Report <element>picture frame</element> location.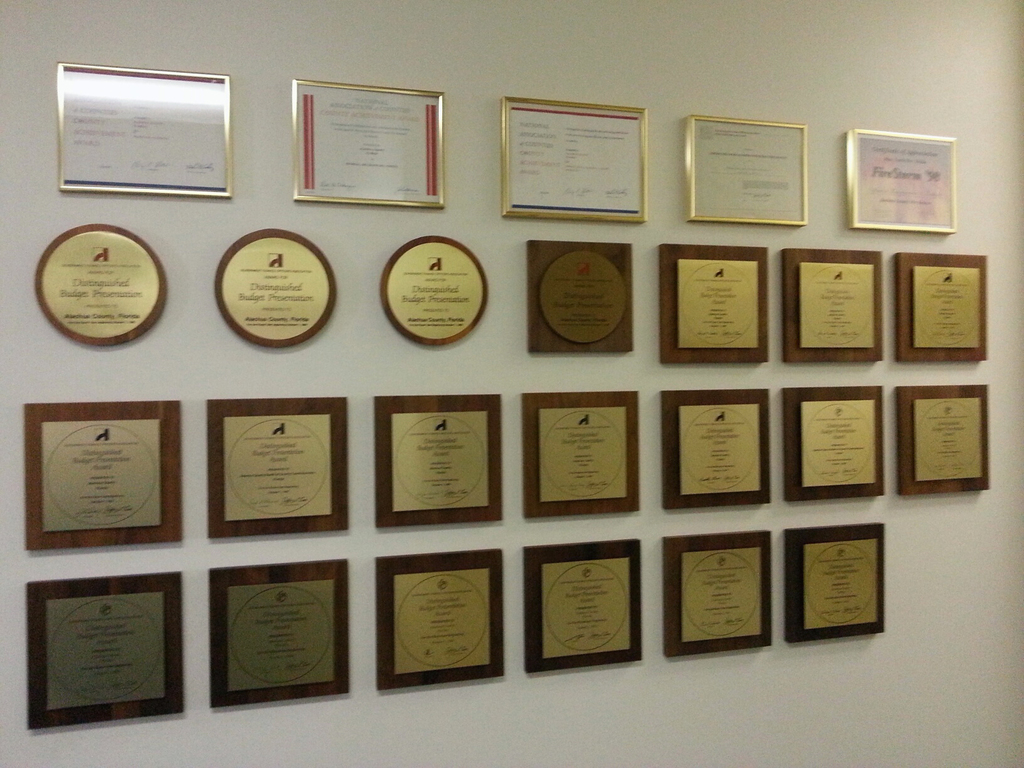
Report: x1=377, y1=395, x2=504, y2=528.
